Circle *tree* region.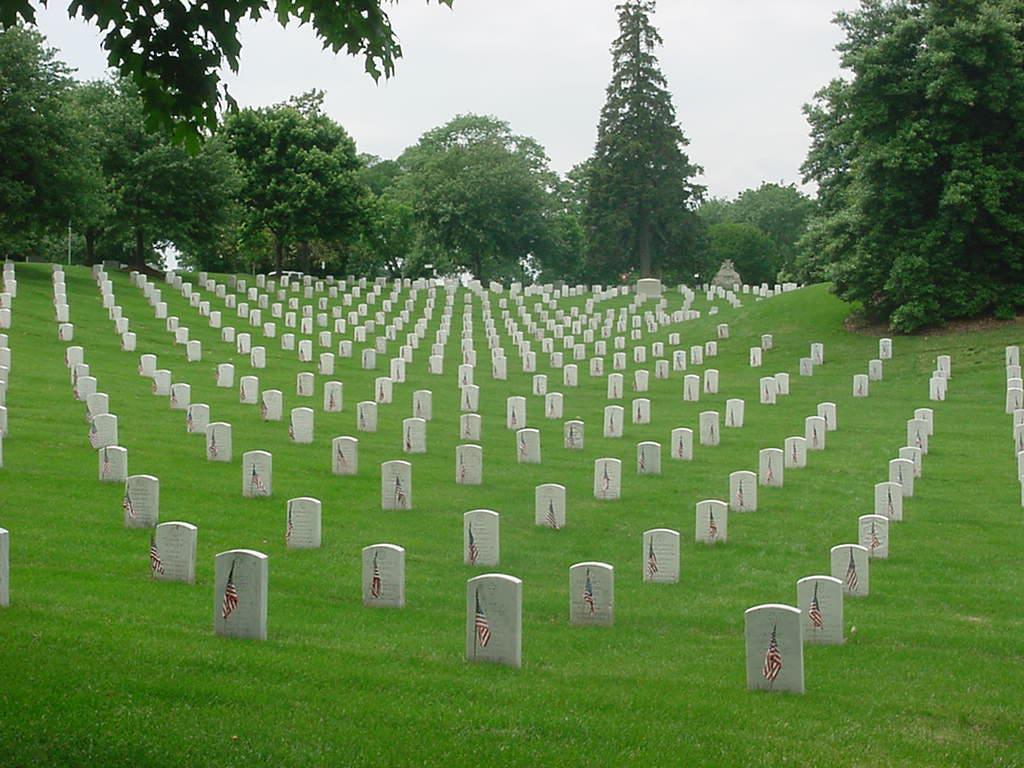
Region: box(0, 0, 458, 132).
